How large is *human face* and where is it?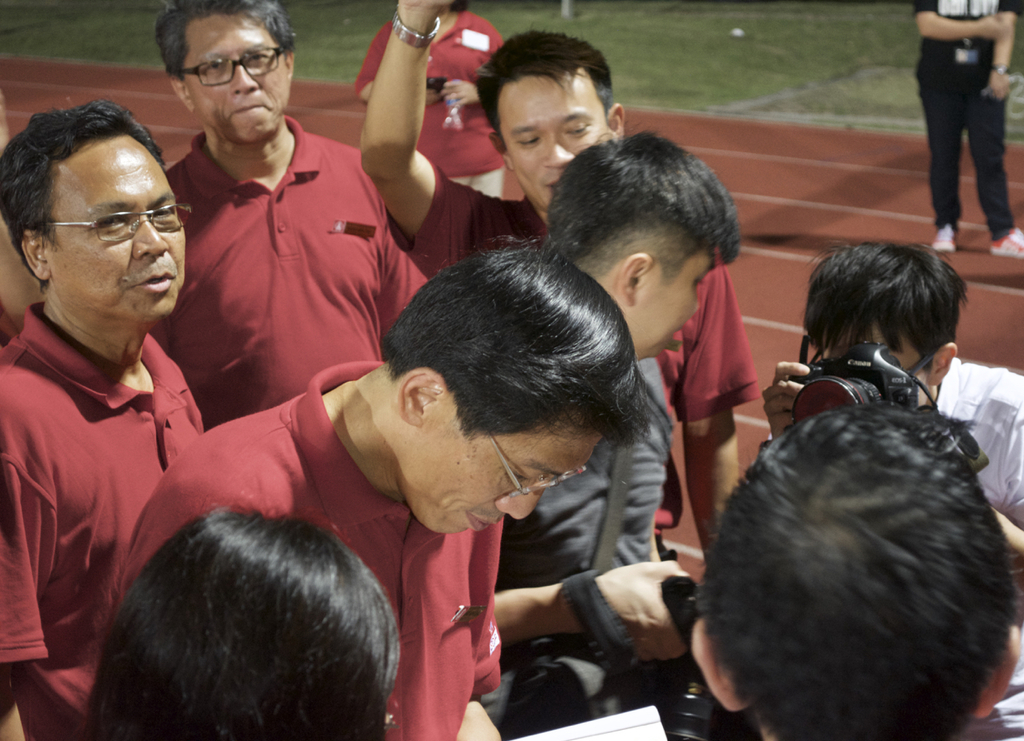
Bounding box: box(50, 127, 192, 312).
